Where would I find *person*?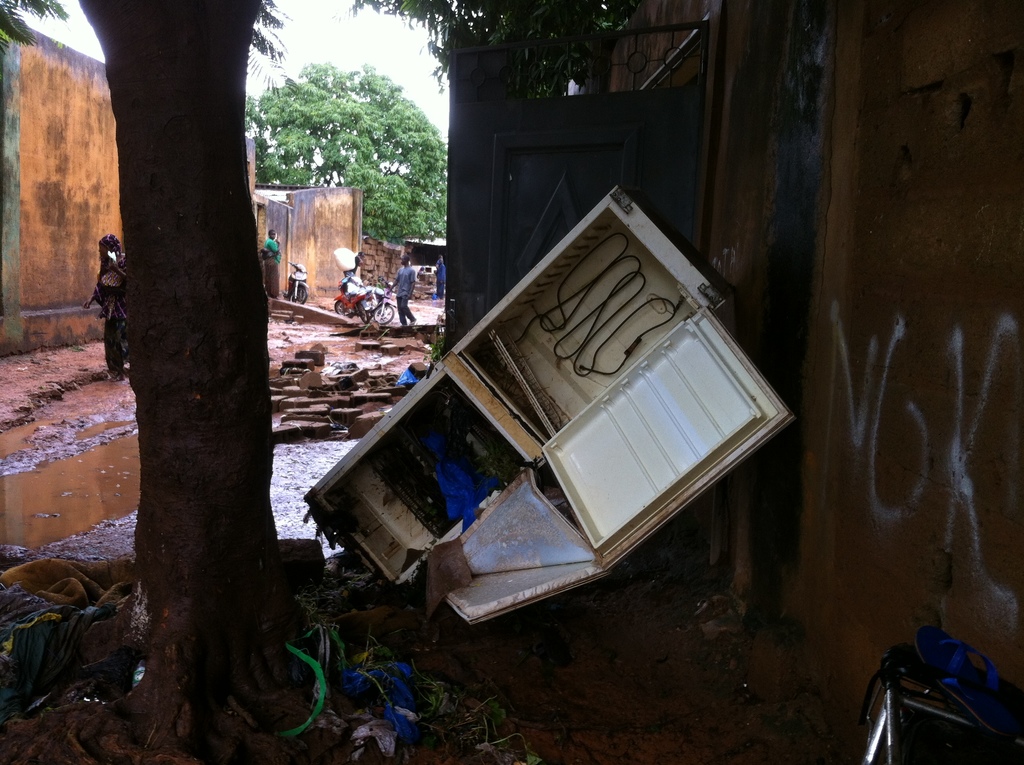
At region(383, 255, 417, 329).
